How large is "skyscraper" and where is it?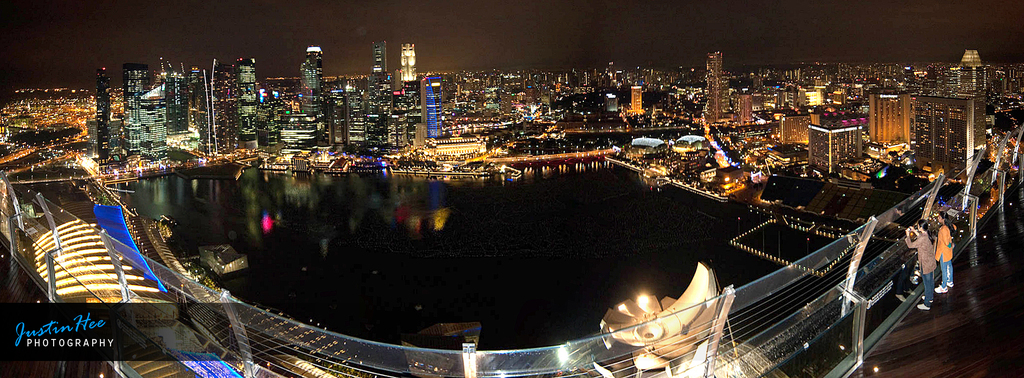
Bounding box: 297:45:322:96.
